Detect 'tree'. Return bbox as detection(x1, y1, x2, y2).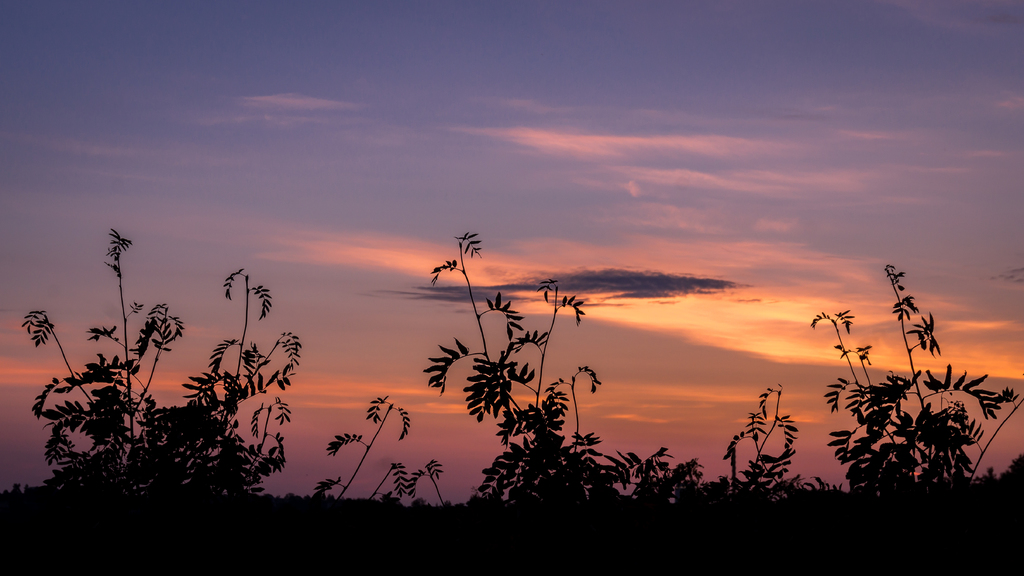
detection(715, 380, 803, 515).
